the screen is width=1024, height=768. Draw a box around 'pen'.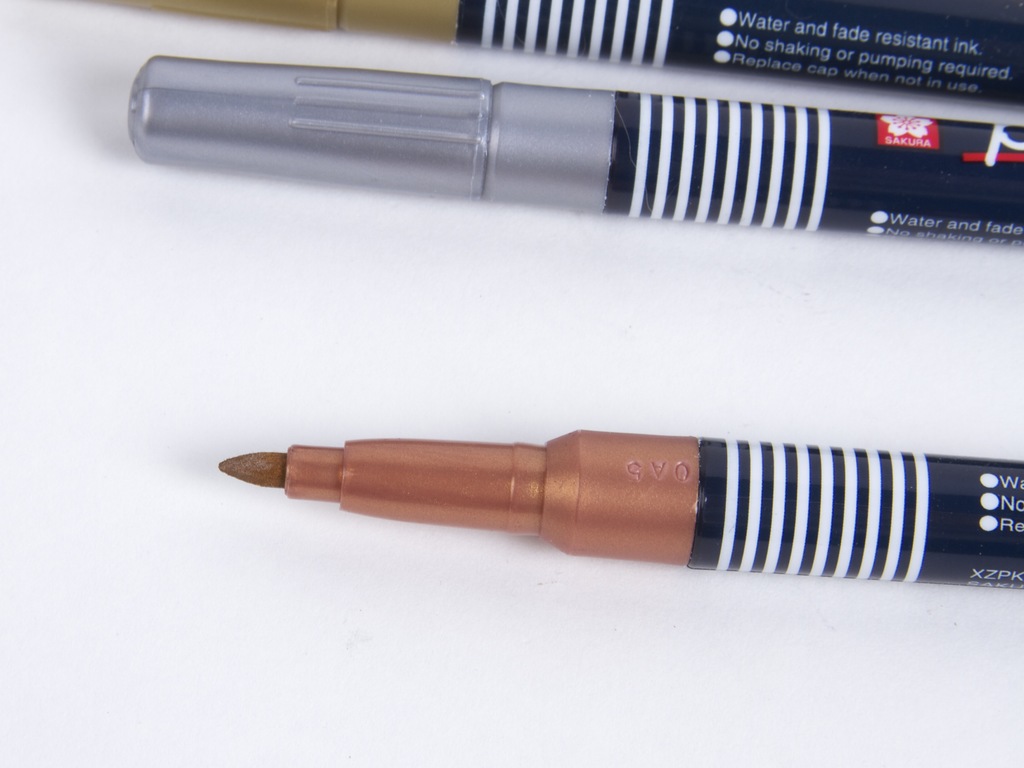
<bbox>86, 0, 1023, 103</bbox>.
